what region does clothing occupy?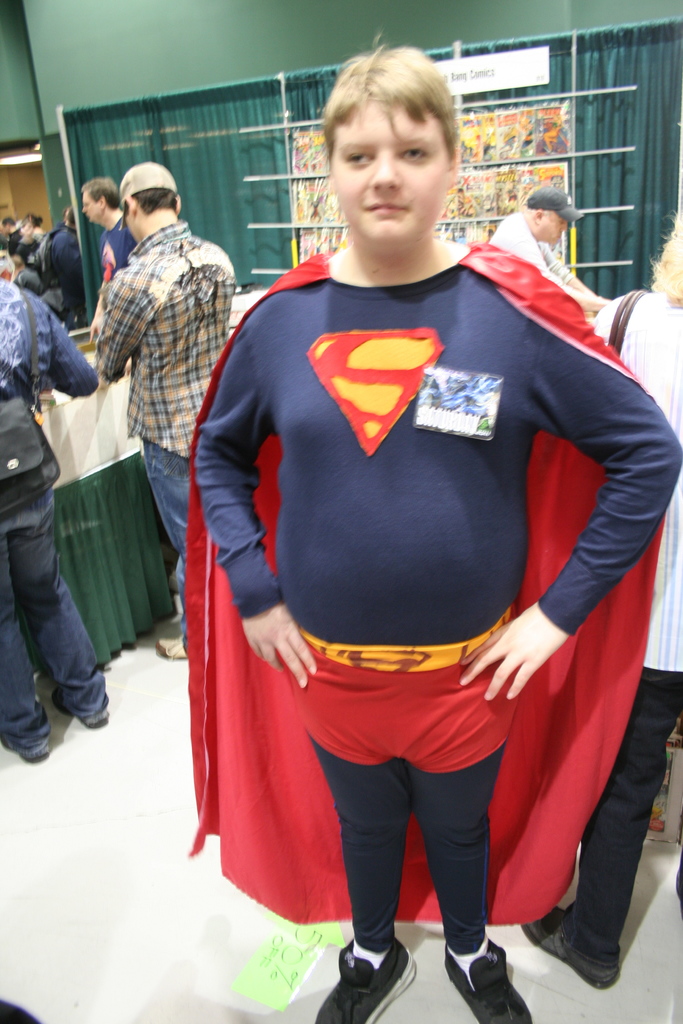
Rect(181, 235, 682, 956).
